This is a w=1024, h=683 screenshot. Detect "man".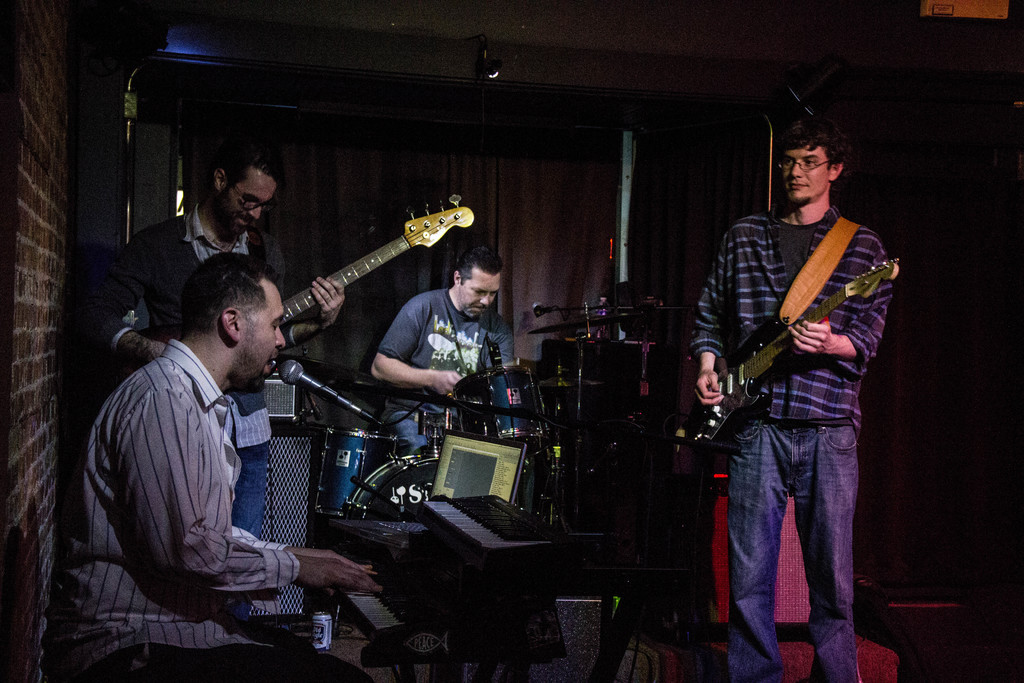
box=[365, 247, 516, 451].
